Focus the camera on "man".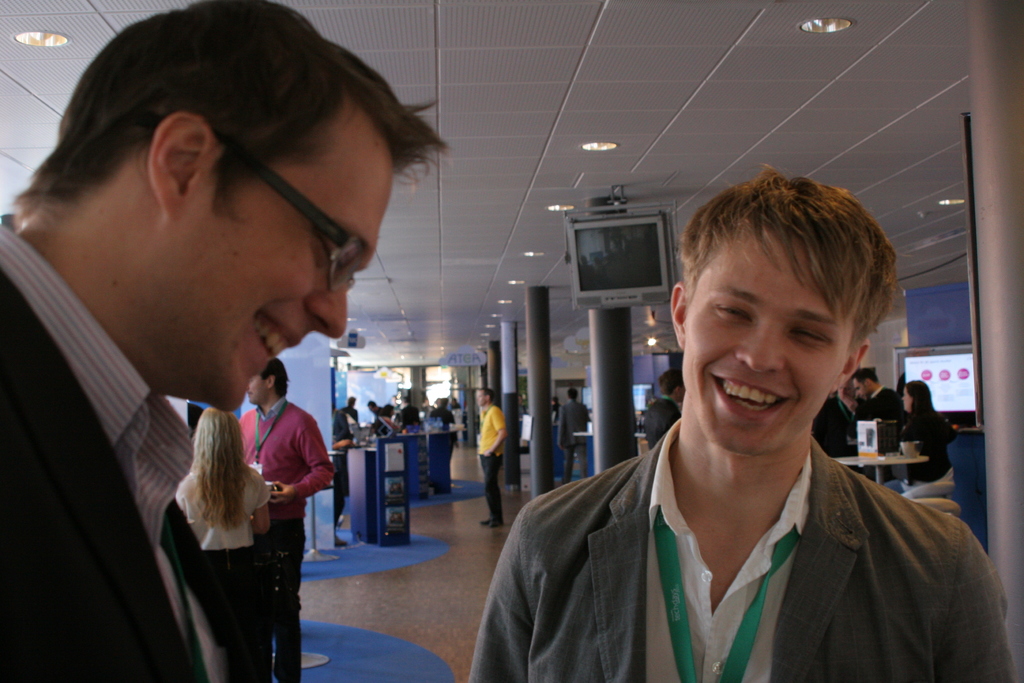
Focus region: box=[236, 361, 335, 681].
